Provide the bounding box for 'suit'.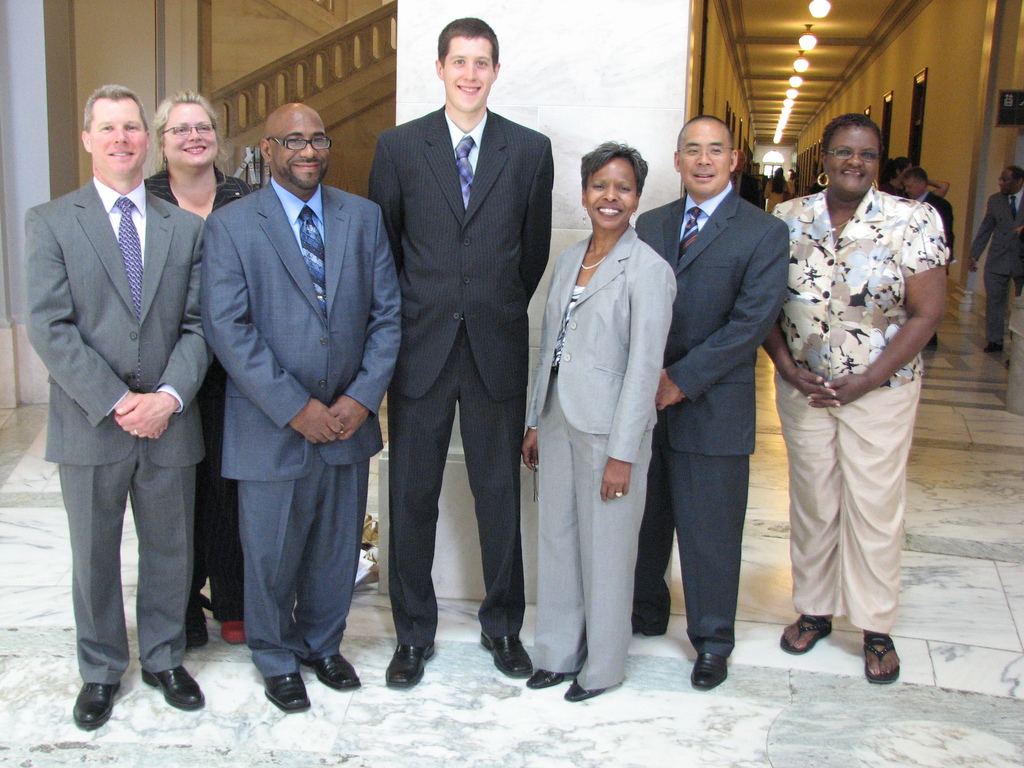
select_region(30, 73, 207, 732).
